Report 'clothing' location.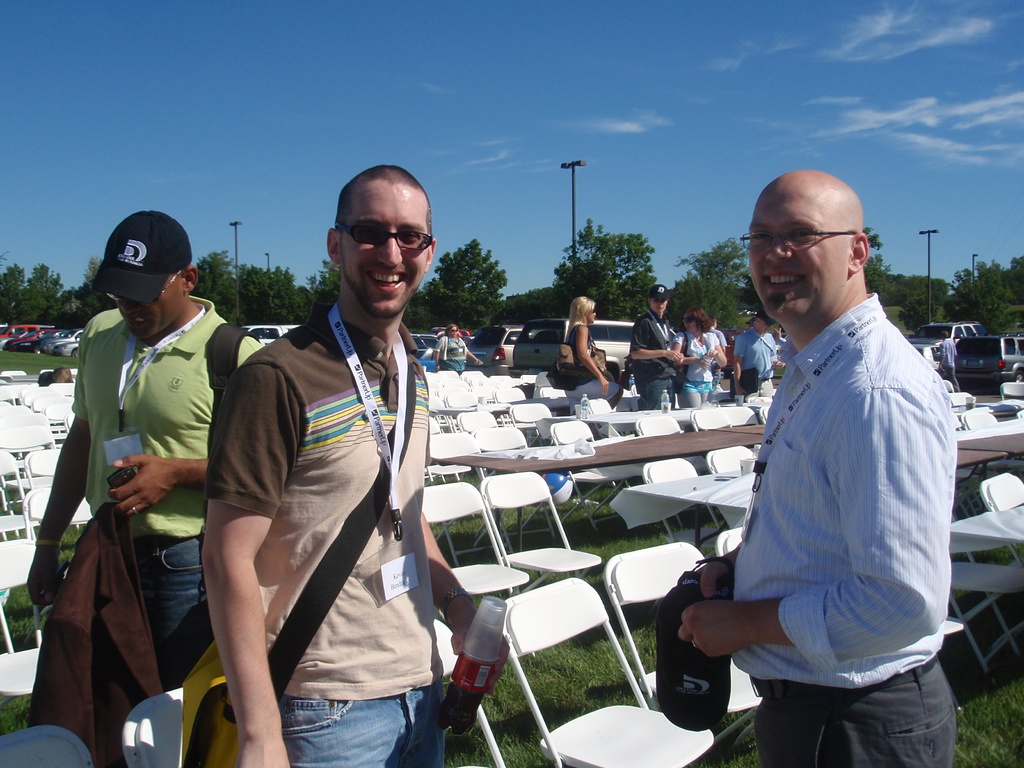
Report: locate(699, 246, 961, 749).
